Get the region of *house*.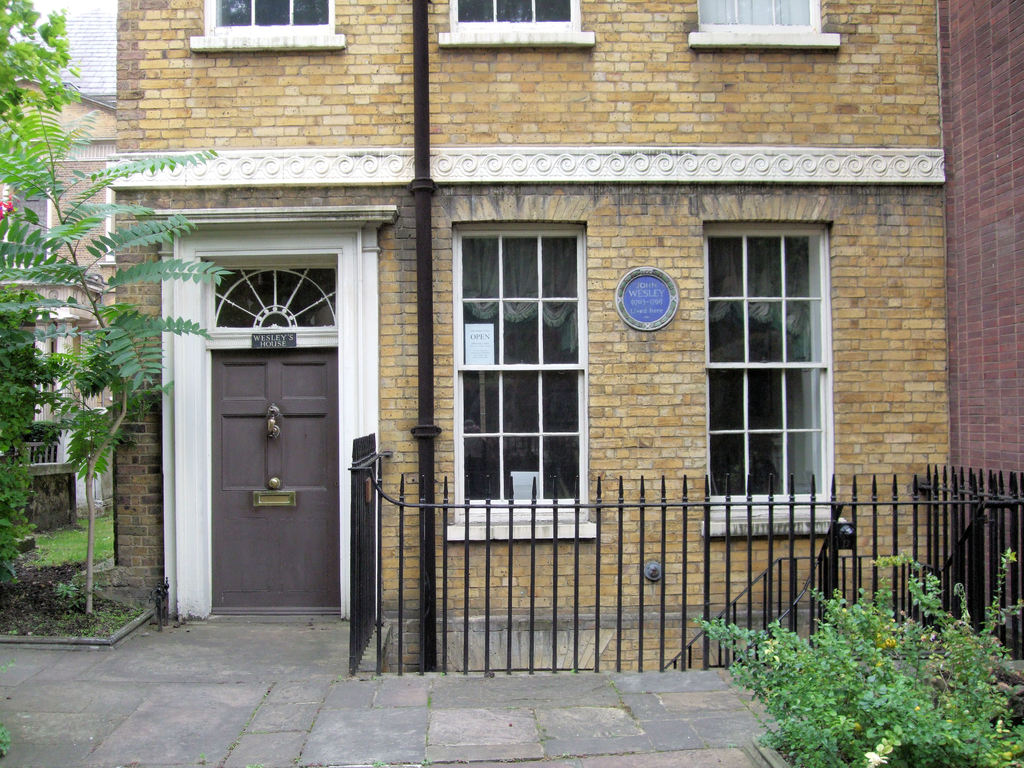
bbox(103, 27, 953, 689).
